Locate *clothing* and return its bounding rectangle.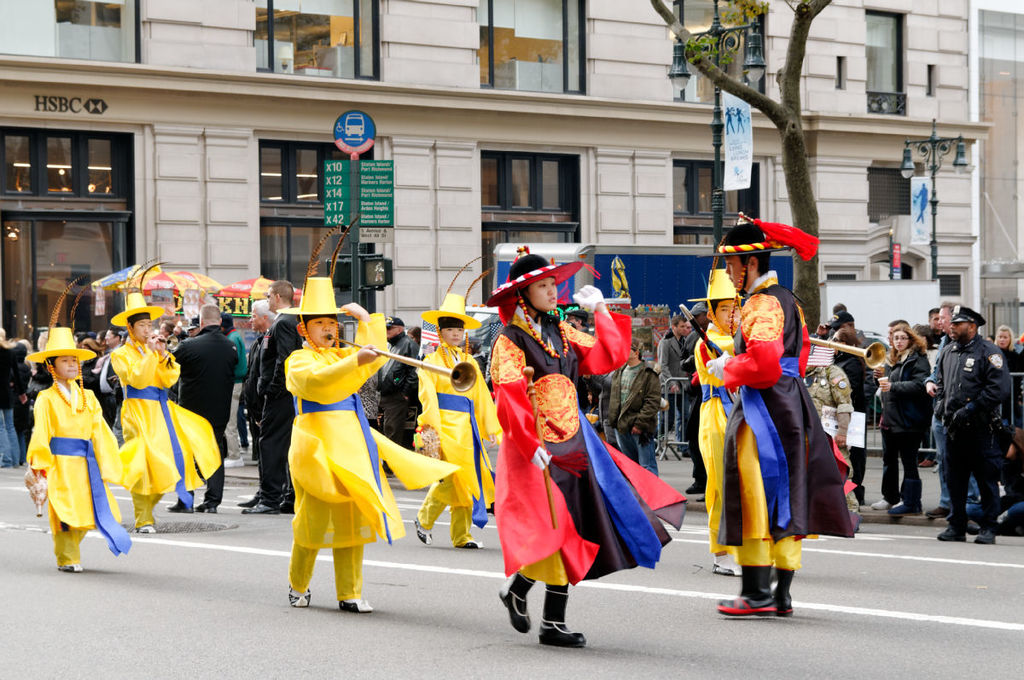
box=[283, 310, 466, 590].
